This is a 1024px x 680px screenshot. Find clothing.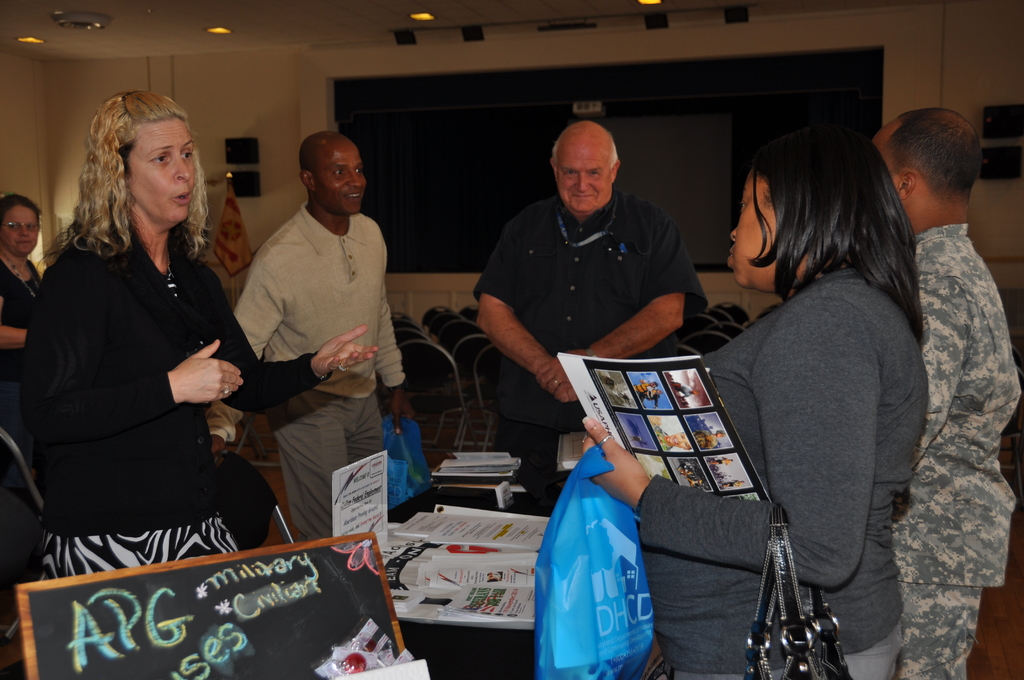
Bounding box: BBox(0, 259, 42, 480).
